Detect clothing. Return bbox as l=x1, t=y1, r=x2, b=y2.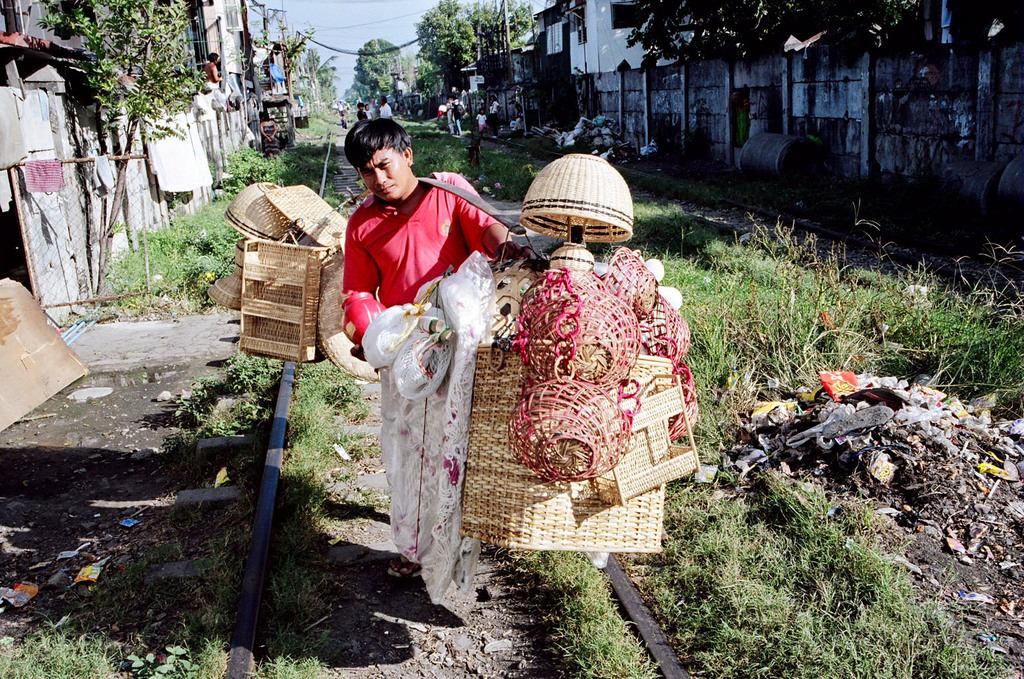
l=350, t=170, r=511, b=562.
